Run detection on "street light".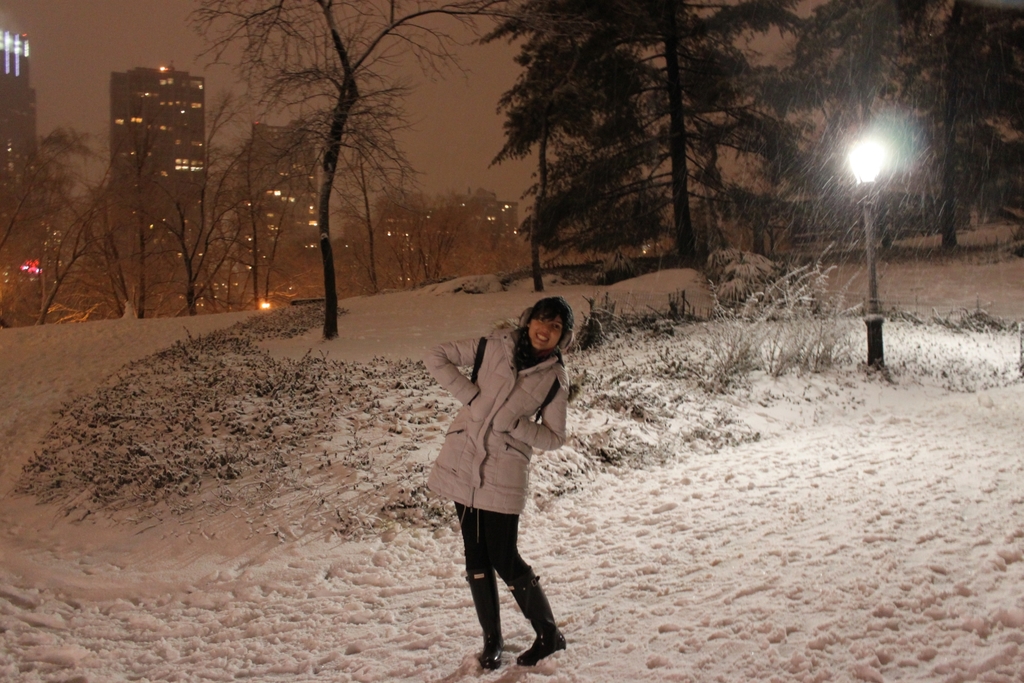
Result: left=852, top=126, right=881, bottom=375.
